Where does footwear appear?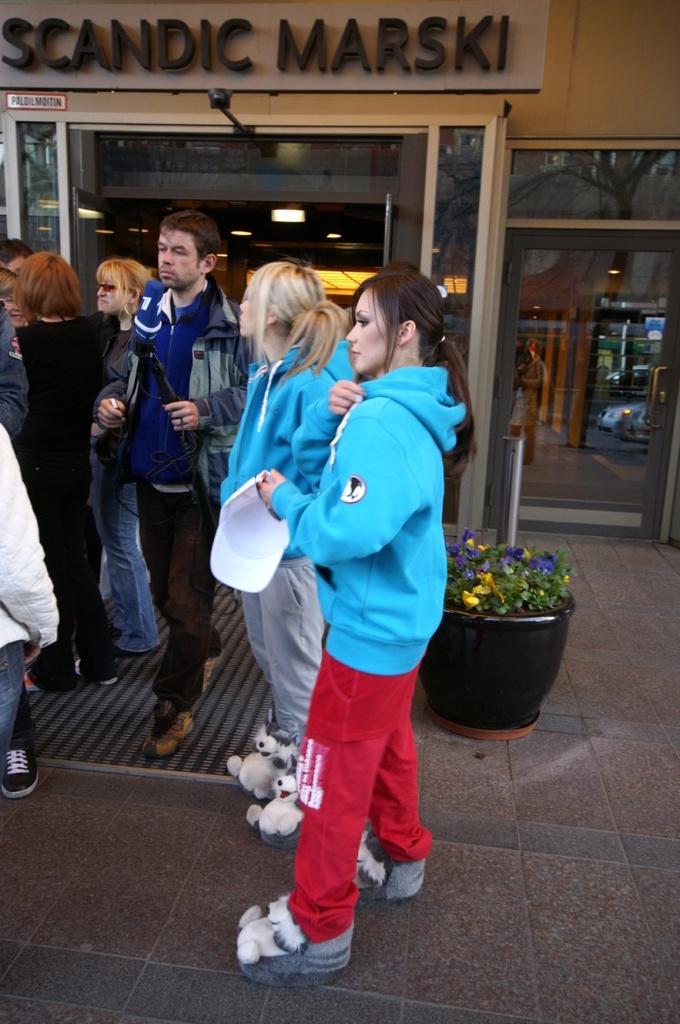
Appears at {"x1": 24, "y1": 670, "x2": 60, "y2": 695}.
